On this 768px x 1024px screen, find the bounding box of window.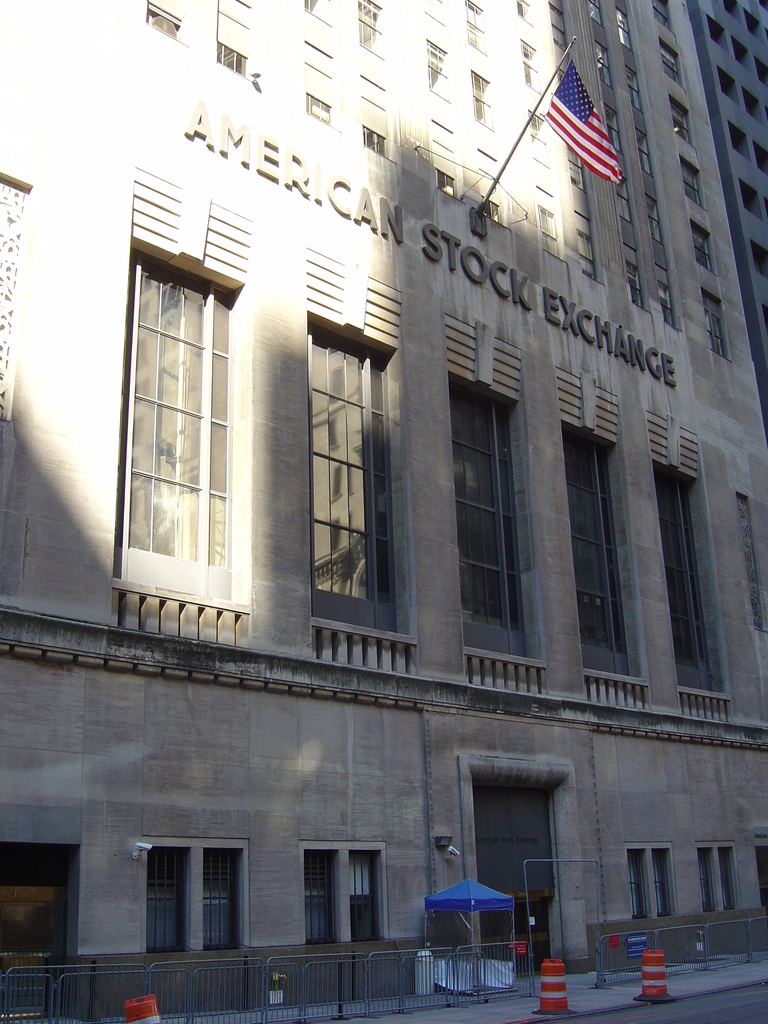
Bounding box: (653,459,730,697).
